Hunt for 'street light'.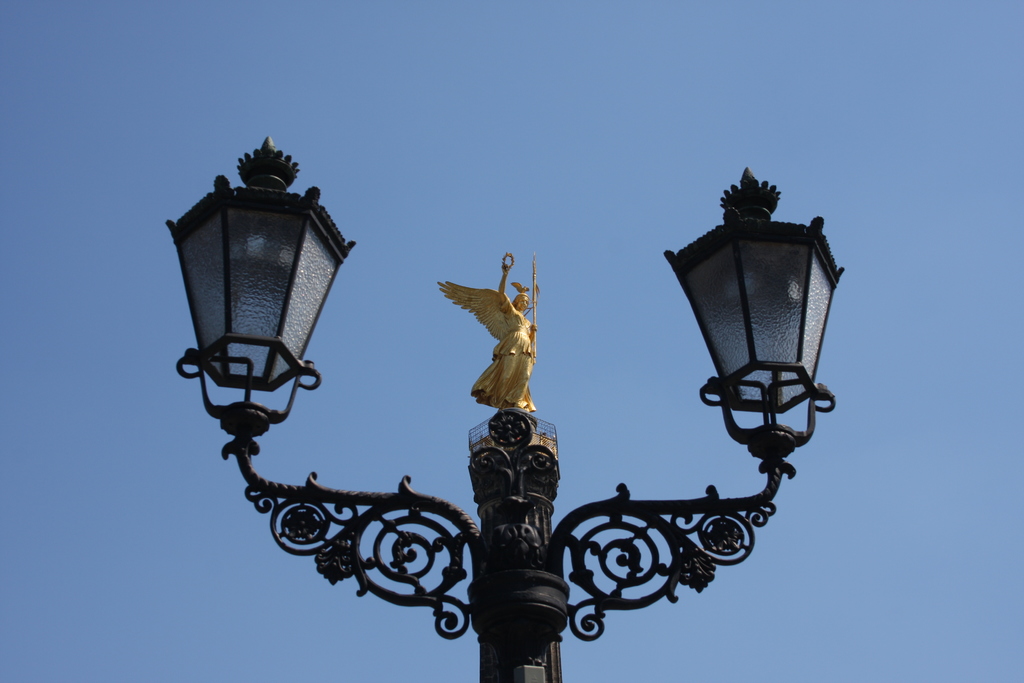
Hunted down at [x1=164, y1=135, x2=845, y2=682].
